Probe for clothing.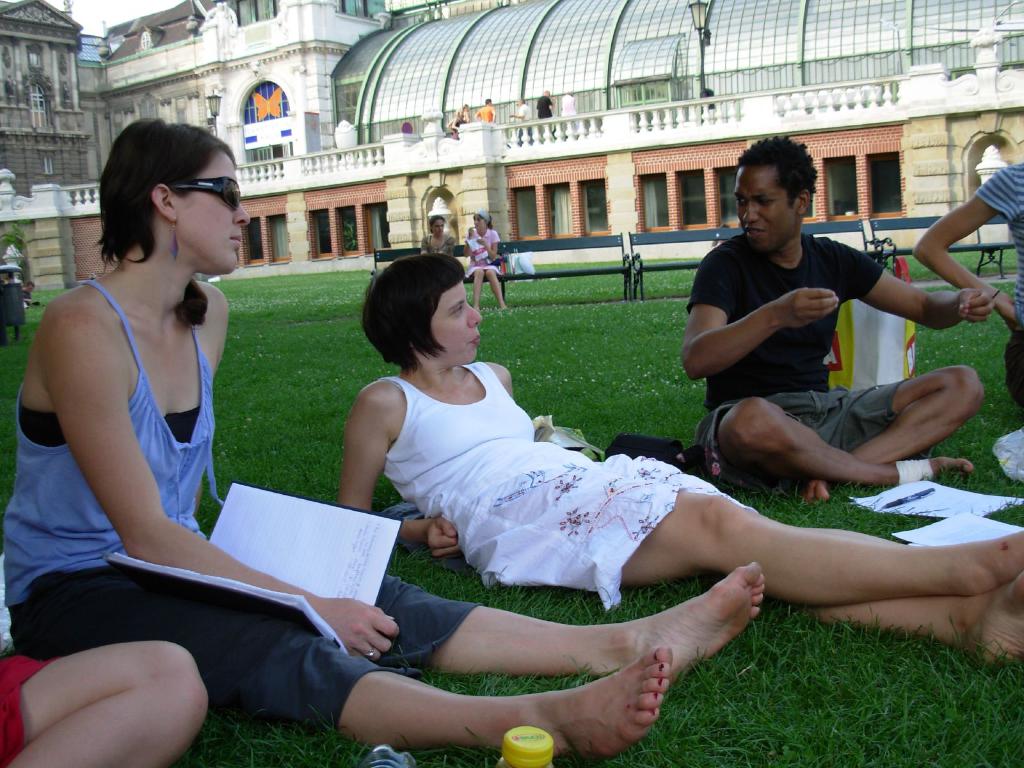
Probe result: left=420, top=233, right=457, bottom=257.
